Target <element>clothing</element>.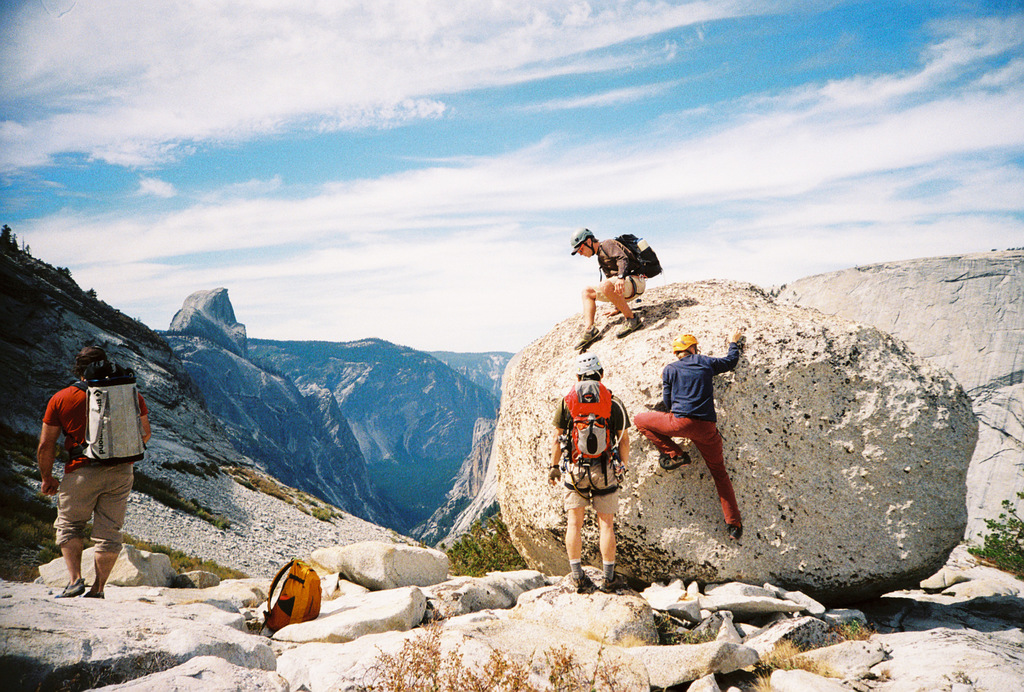
Target region: 593, 240, 645, 299.
